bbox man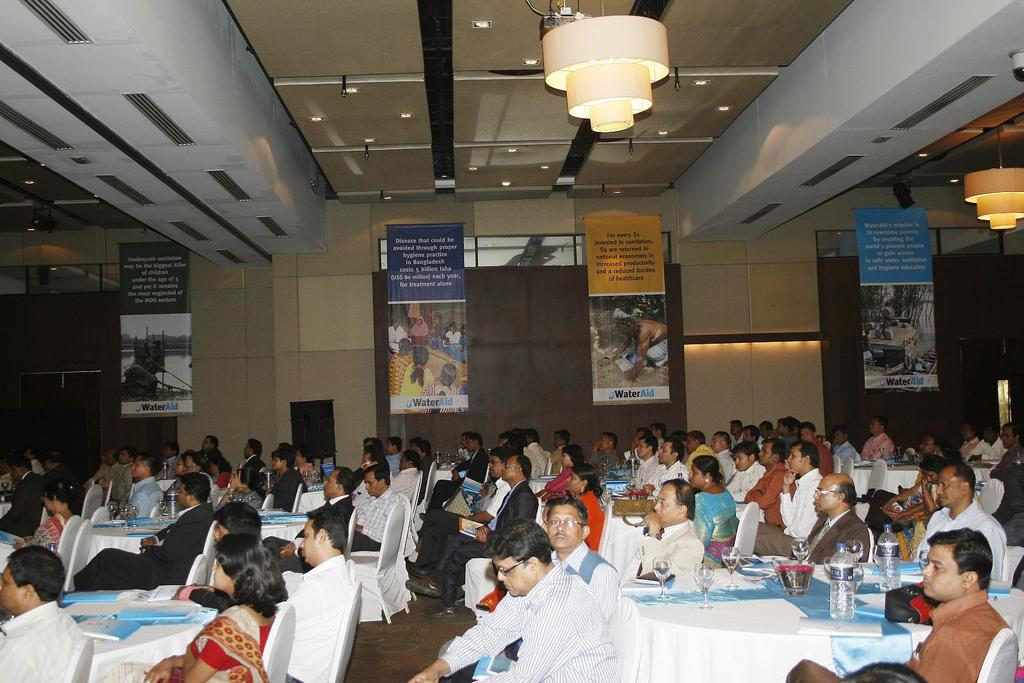
pyautogui.locateOnScreen(417, 453, 513, 581)
